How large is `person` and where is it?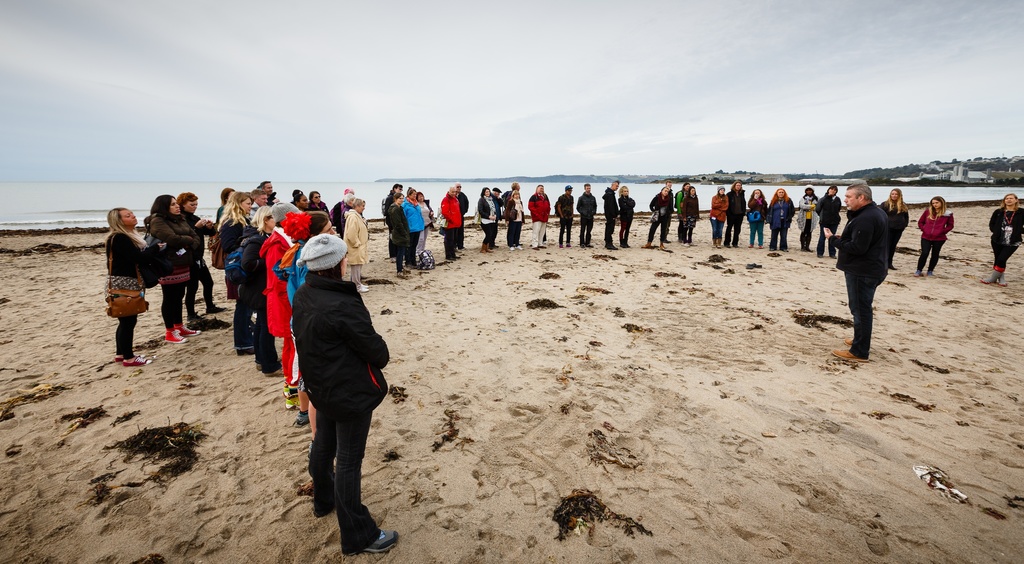
Bounding box: [x1=573, y1=184, x2=601, y2=252].
